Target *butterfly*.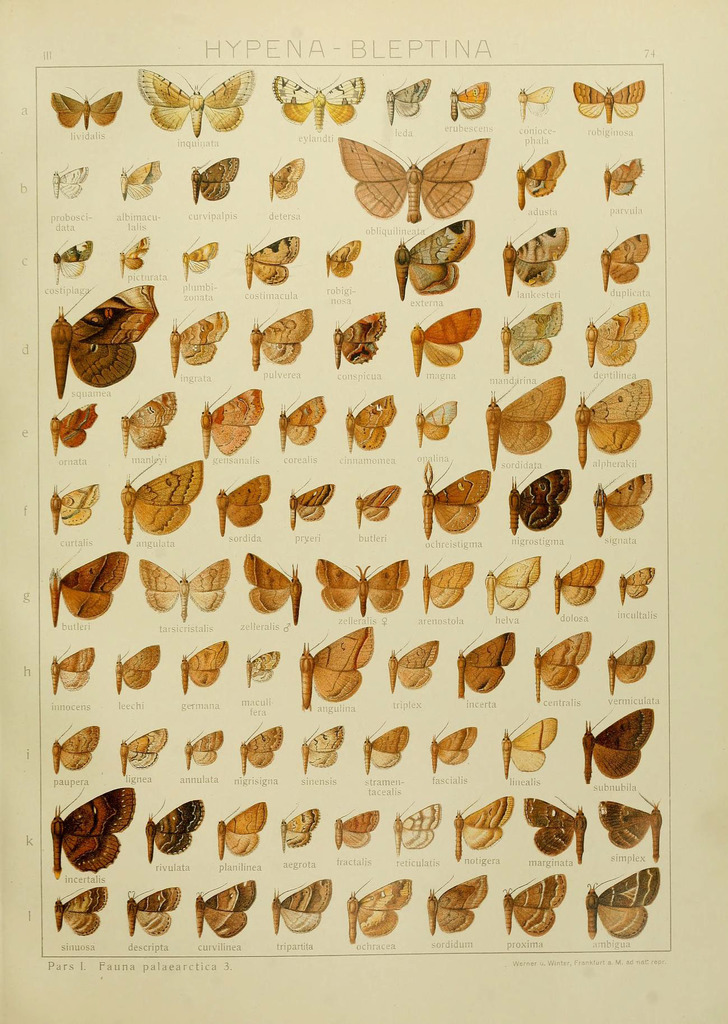
Target region: 453:795:515:860.
